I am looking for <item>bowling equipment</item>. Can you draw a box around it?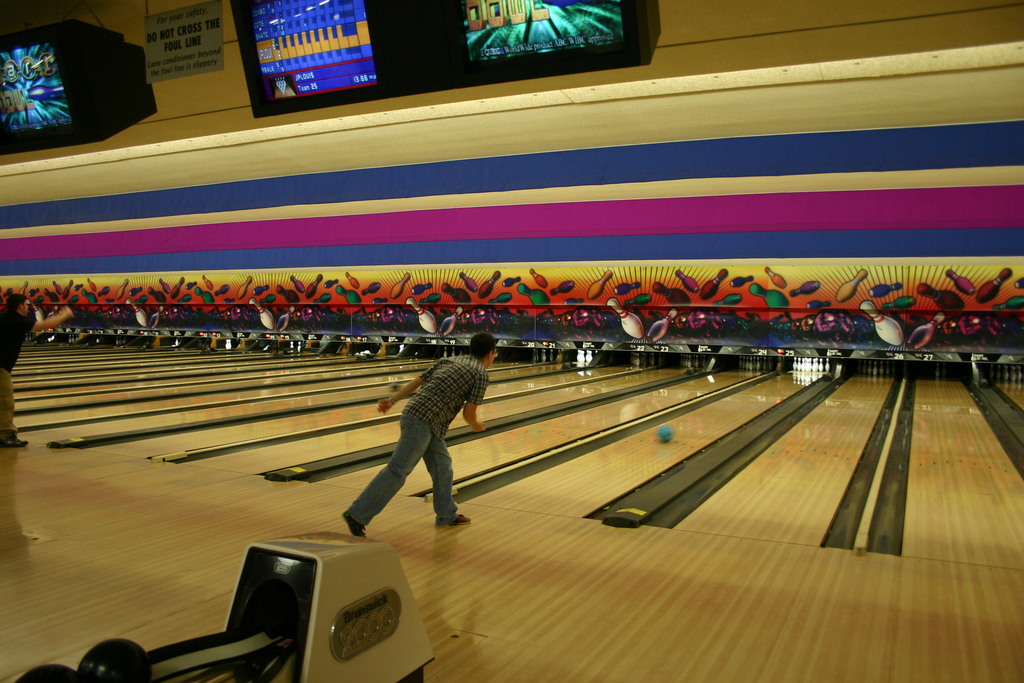
Sure, the bounding box is [335,283,359,304].
